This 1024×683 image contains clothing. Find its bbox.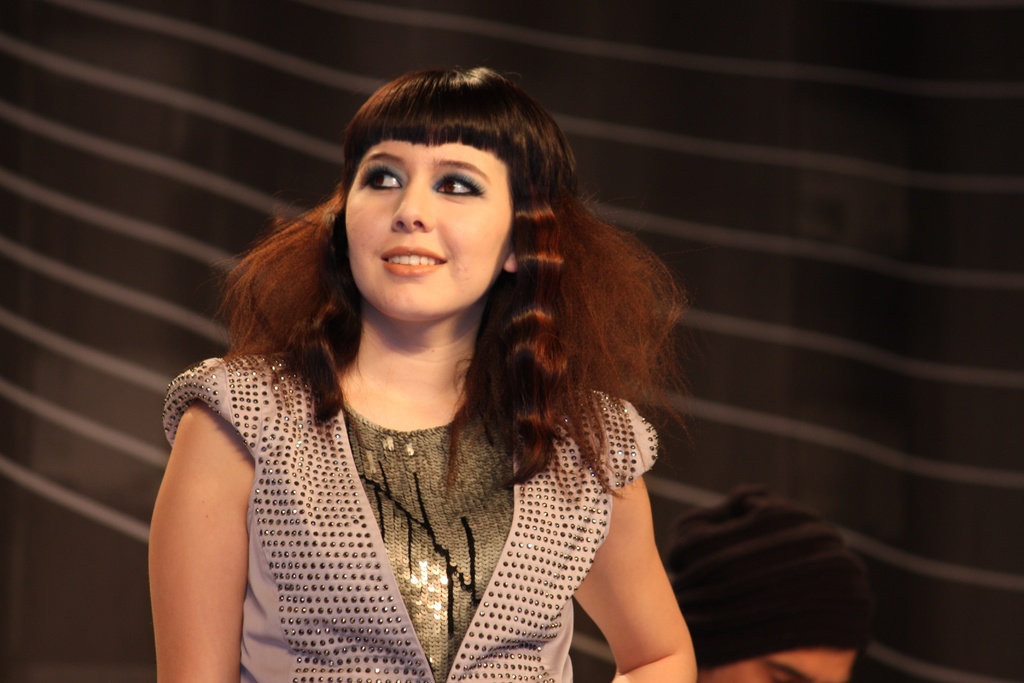
locate(146, 304, 683, 667).
